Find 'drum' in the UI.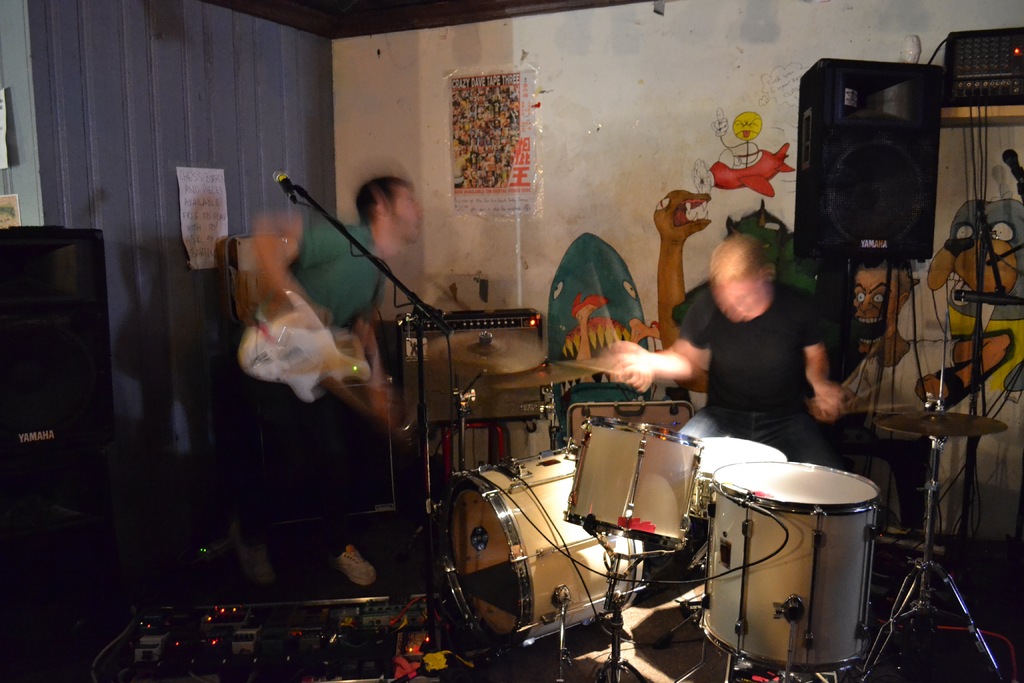
UI element at (445,447,646,645).
